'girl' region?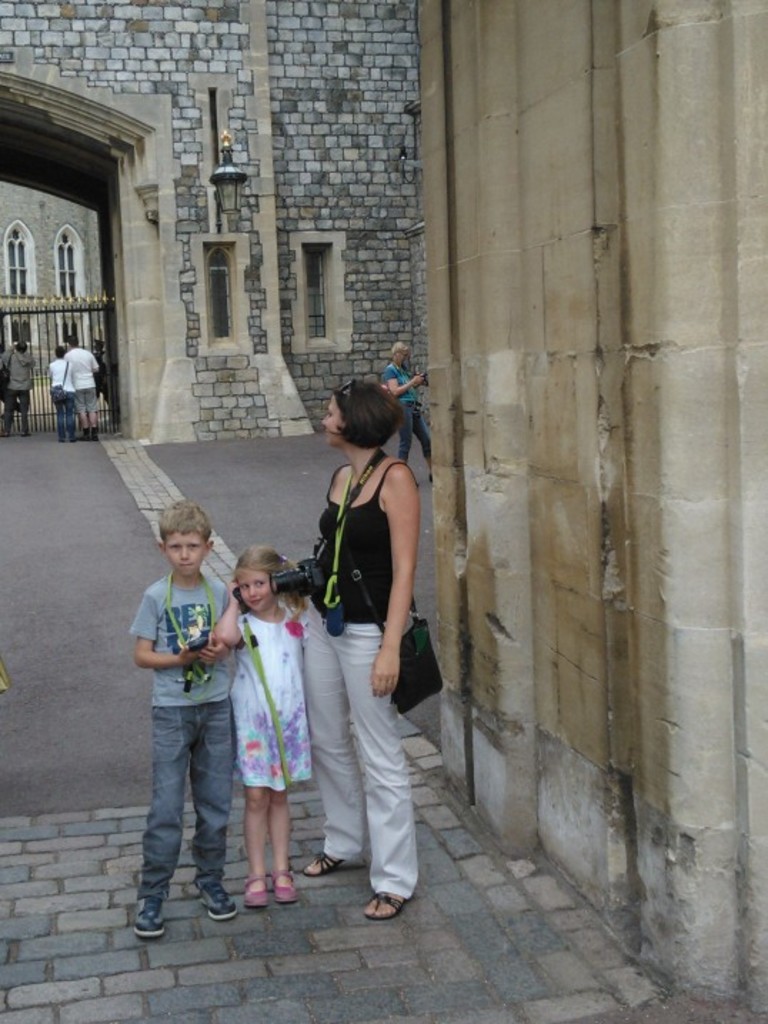
bbox(208, 547, 311, 908)
